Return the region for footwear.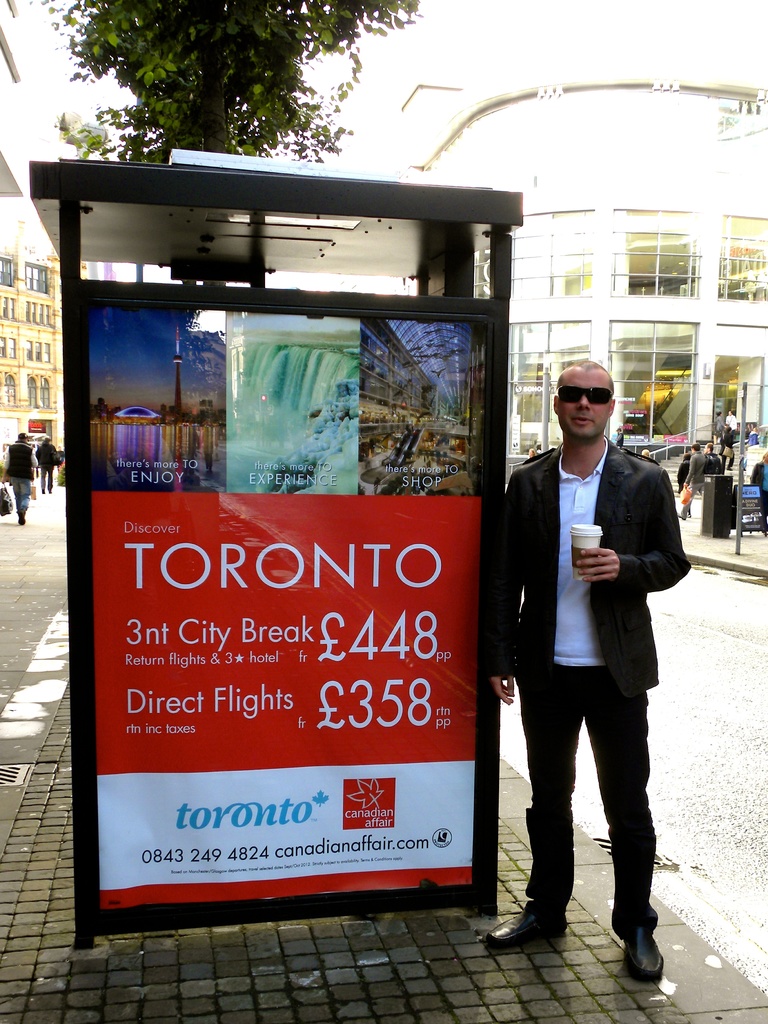
pyautogui.locateOnScreen(478, 896, 562, 950).
